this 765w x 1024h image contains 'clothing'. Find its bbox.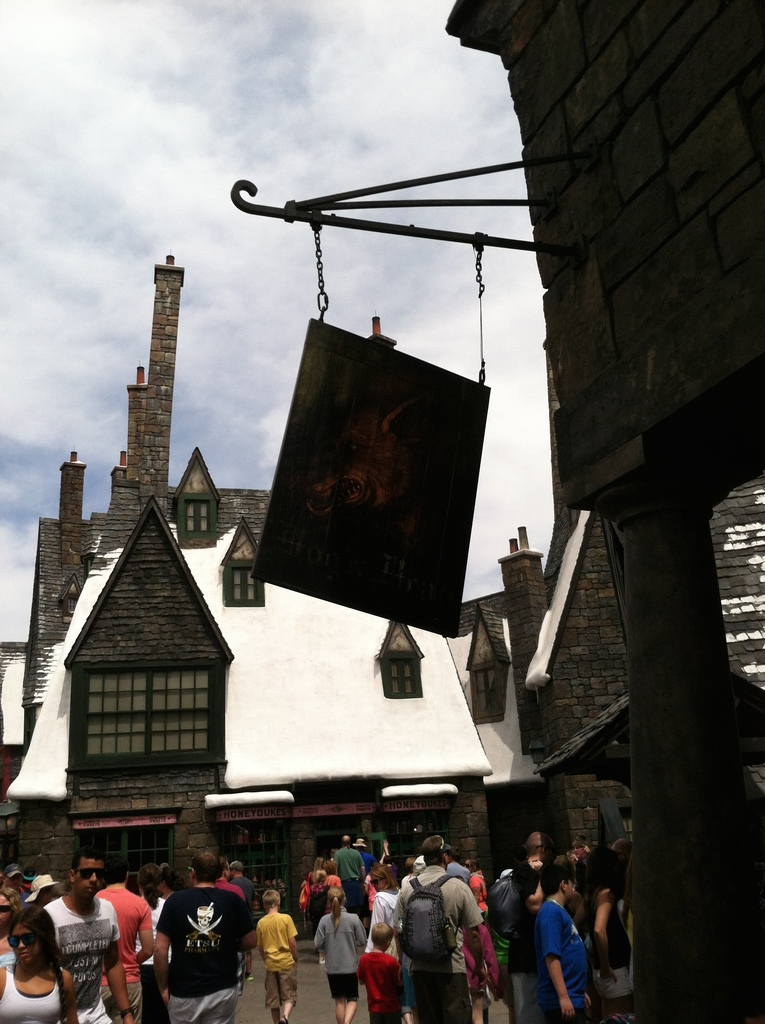
rect(311, 908, 374, 995).
